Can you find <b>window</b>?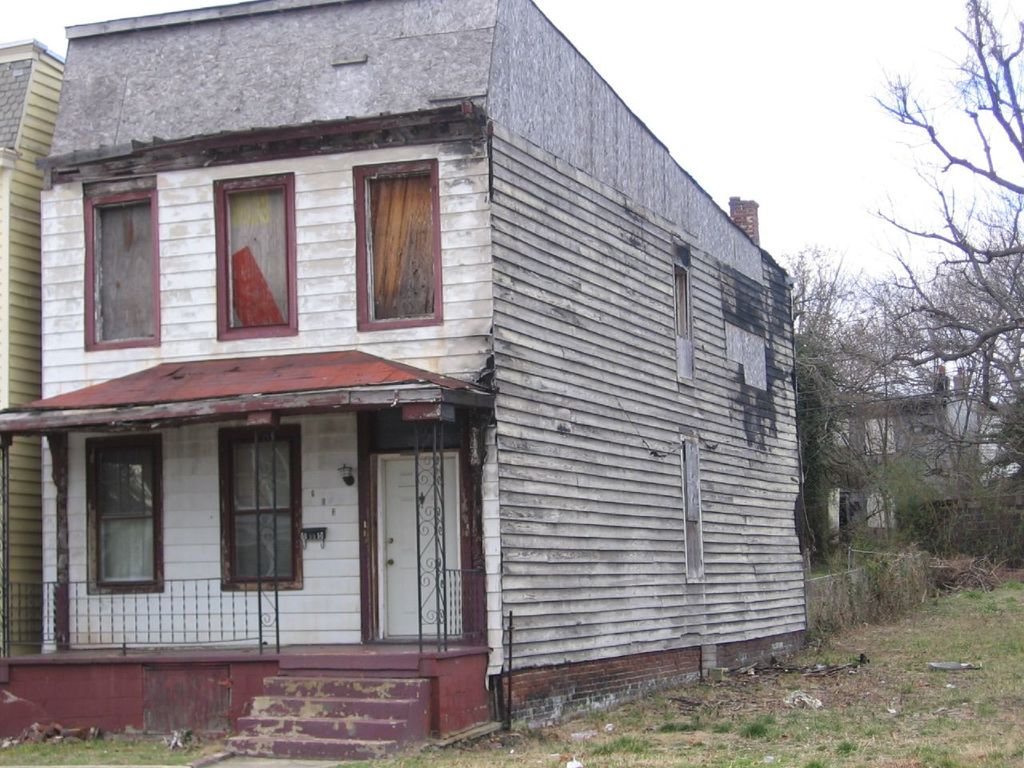
Yes, bounding box: left=335, top=136, right=438, bottom=330.
